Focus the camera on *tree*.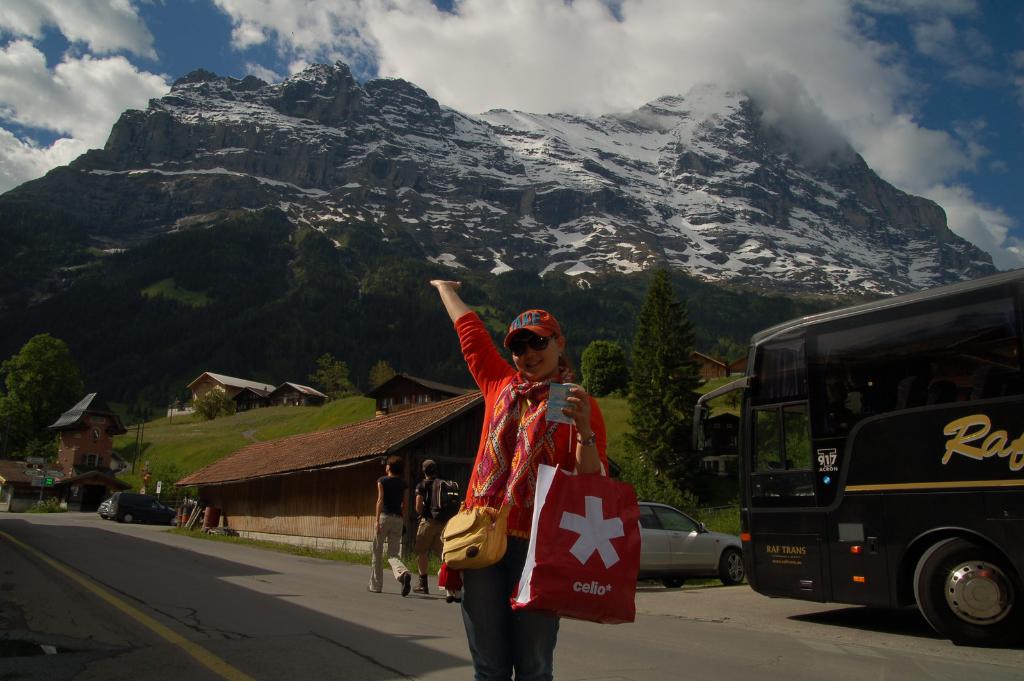
Focus region: (366, 353, 399, 391).
